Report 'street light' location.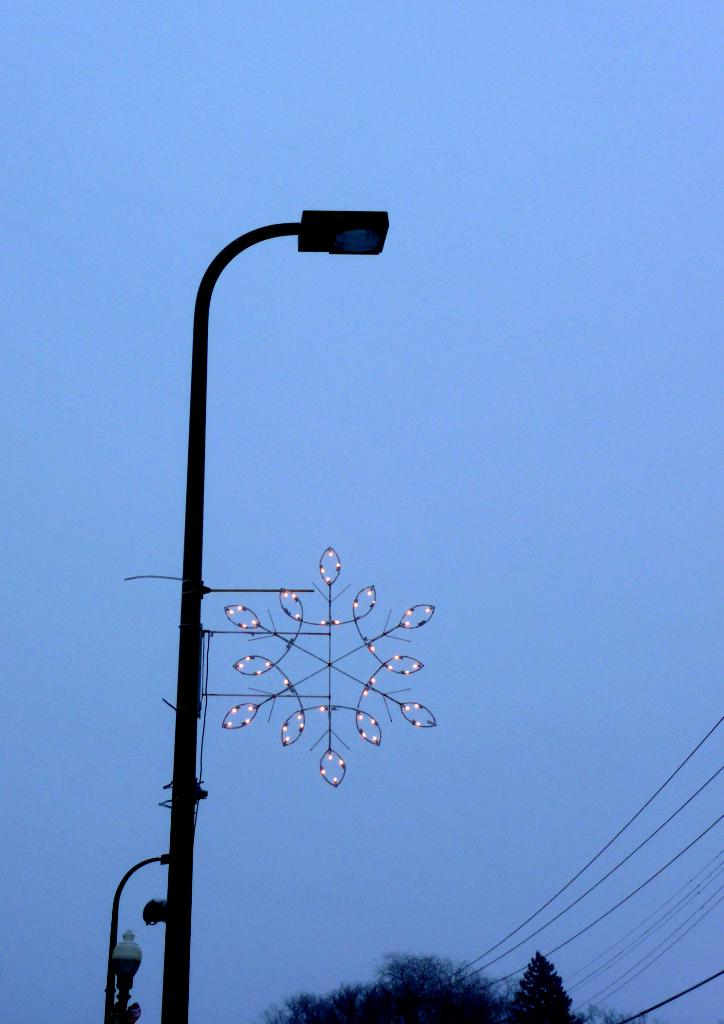
Report: bbox=[96, 851, 190, 1023].
